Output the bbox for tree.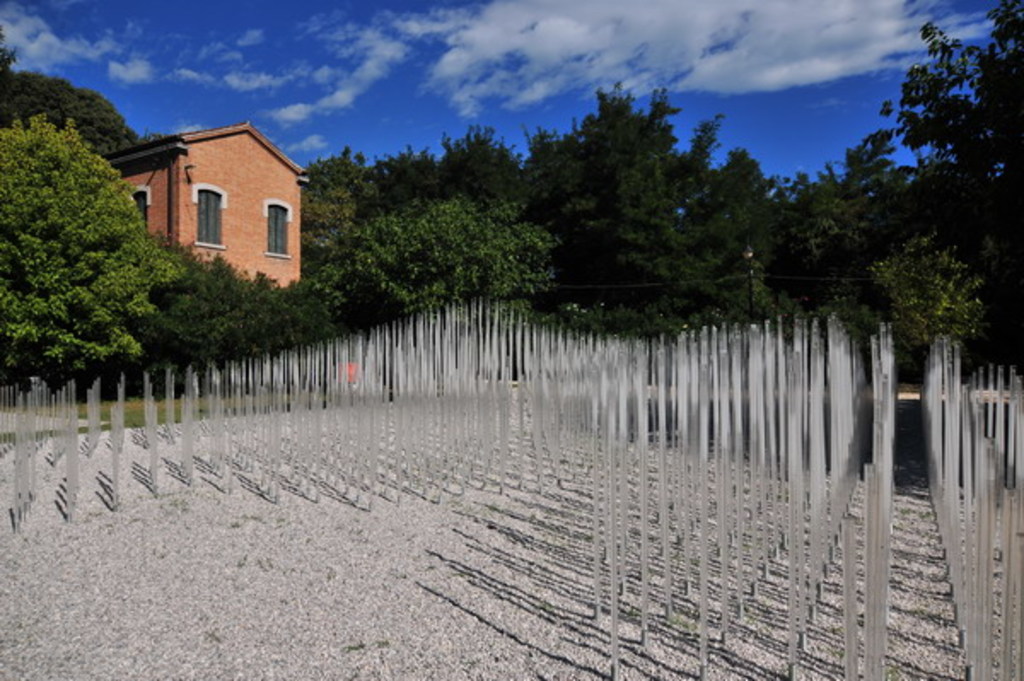
(x1=879, y1=0, x2=1022, y2=340).
